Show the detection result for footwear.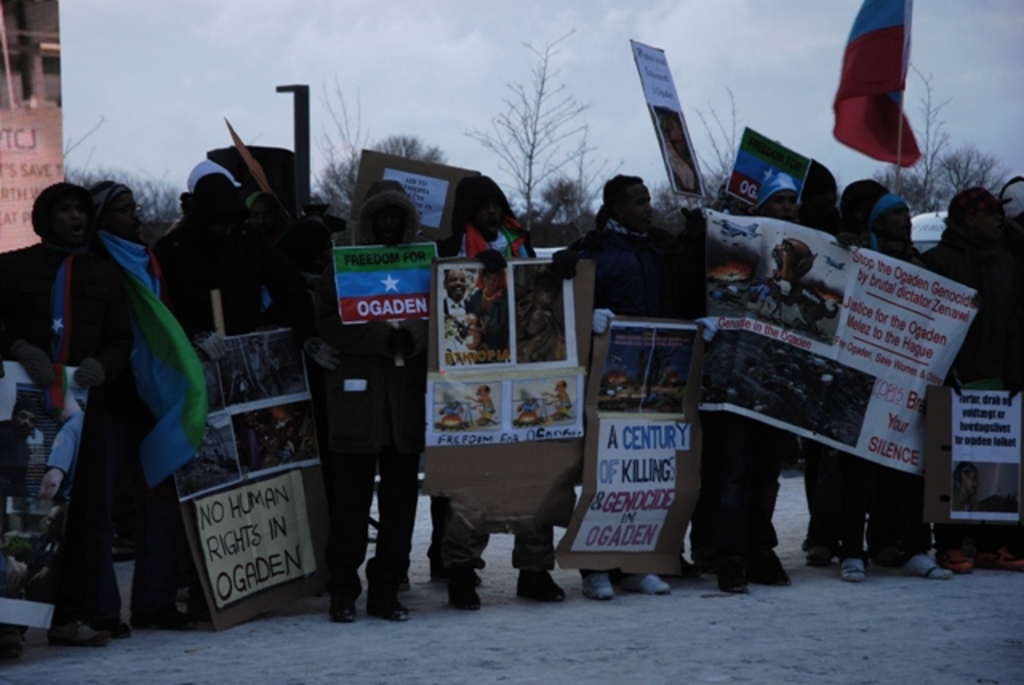
x1=802 y1=538 x2=842 y2=565.
